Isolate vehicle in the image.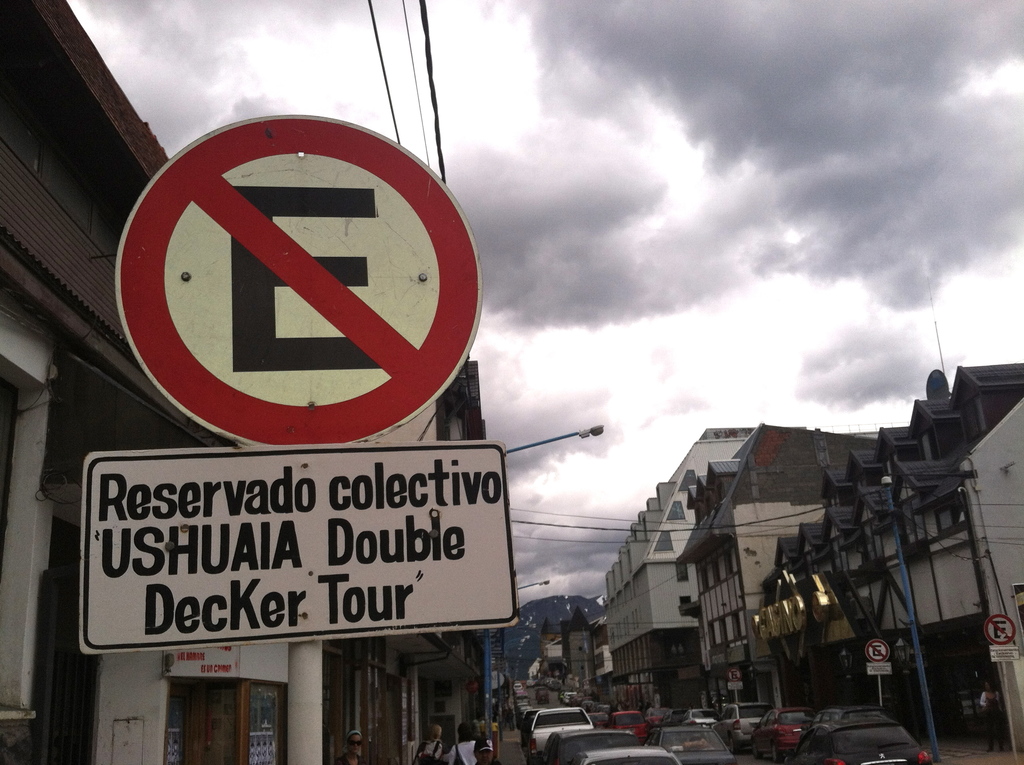
Isolated region: 570, 746, 685, 764.
